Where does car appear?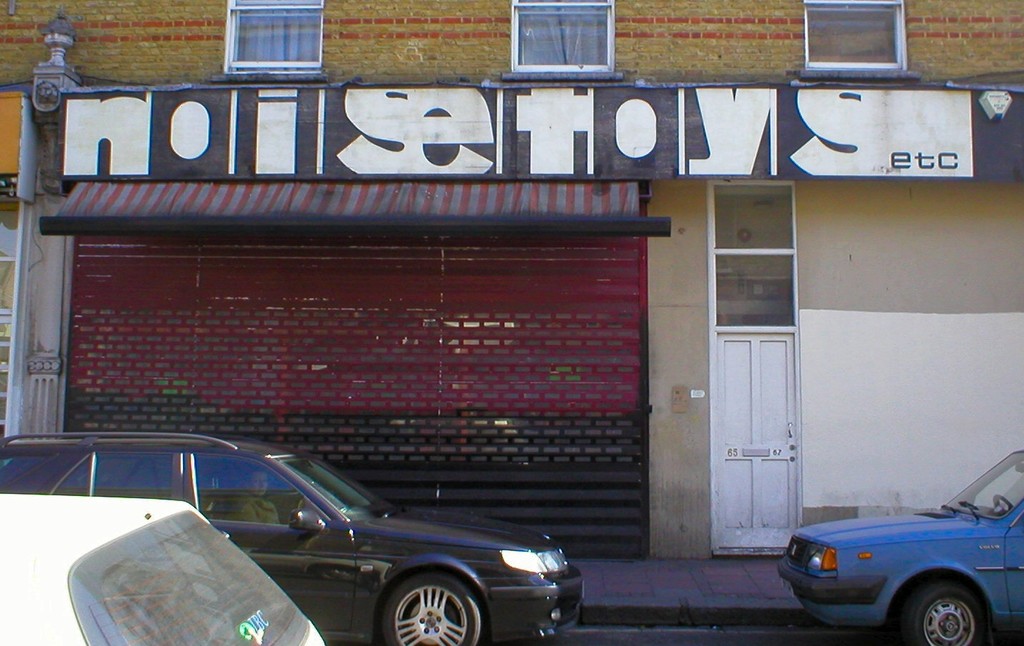
Appears at [780, 452, 1023, 645].
